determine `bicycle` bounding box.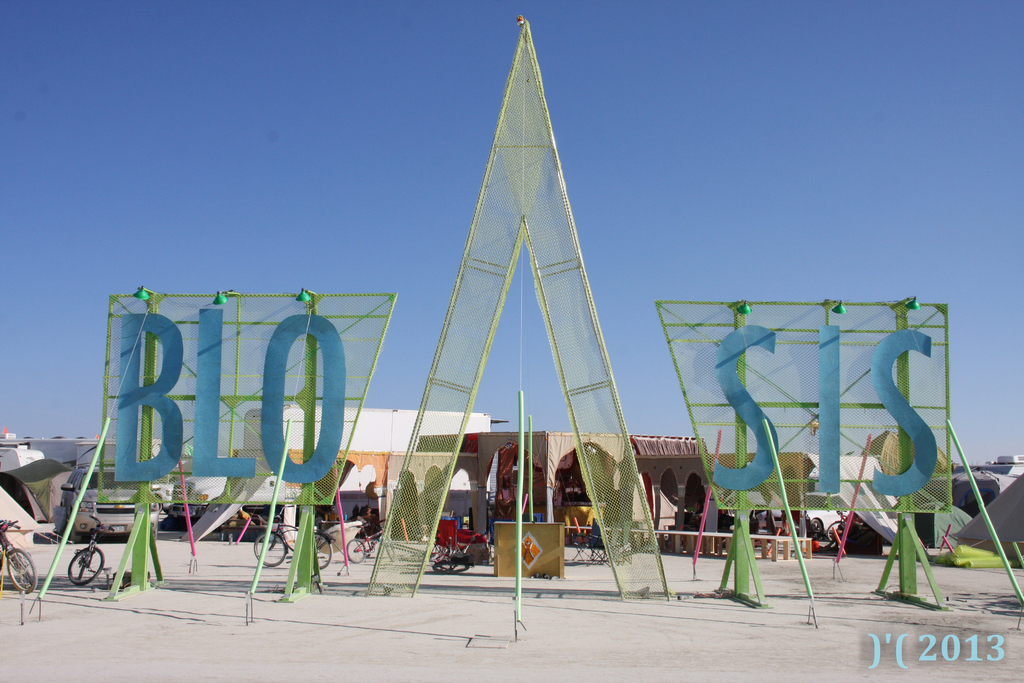
Determined: 0 516 35 596.
